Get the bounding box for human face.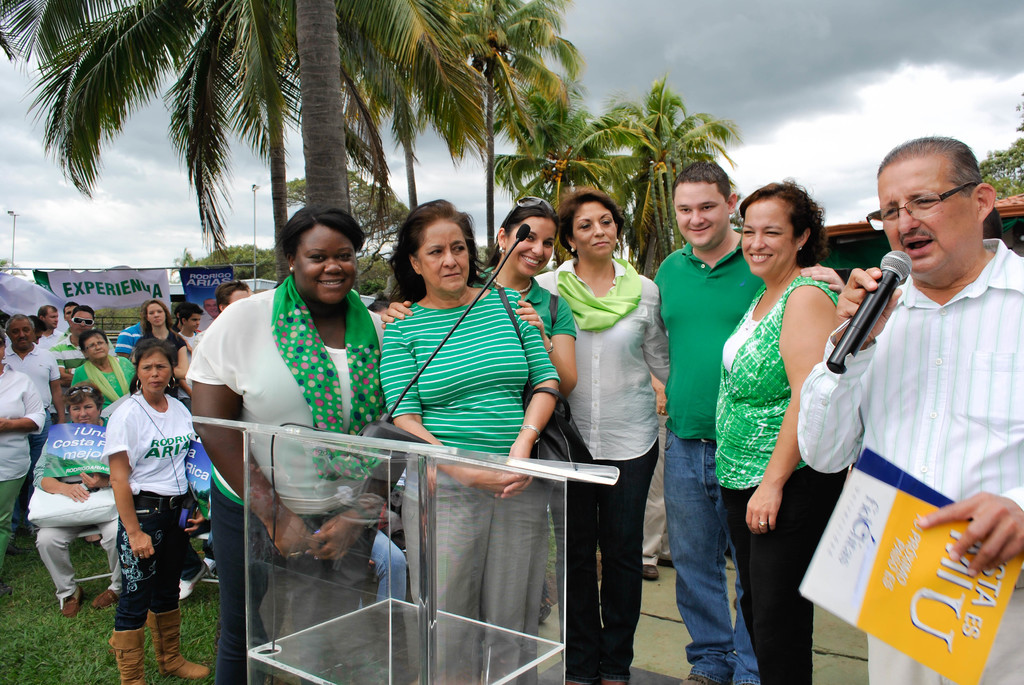
<region>417, 218, 470, 293</region>.
